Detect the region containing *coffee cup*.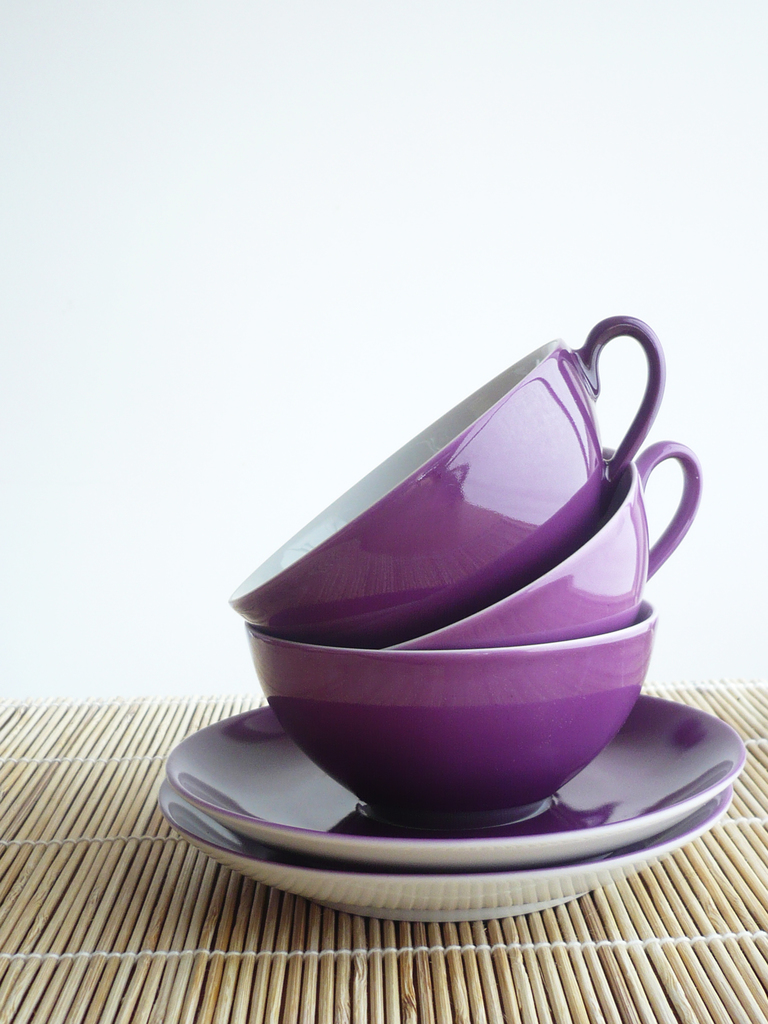
(225,314,671,645).
